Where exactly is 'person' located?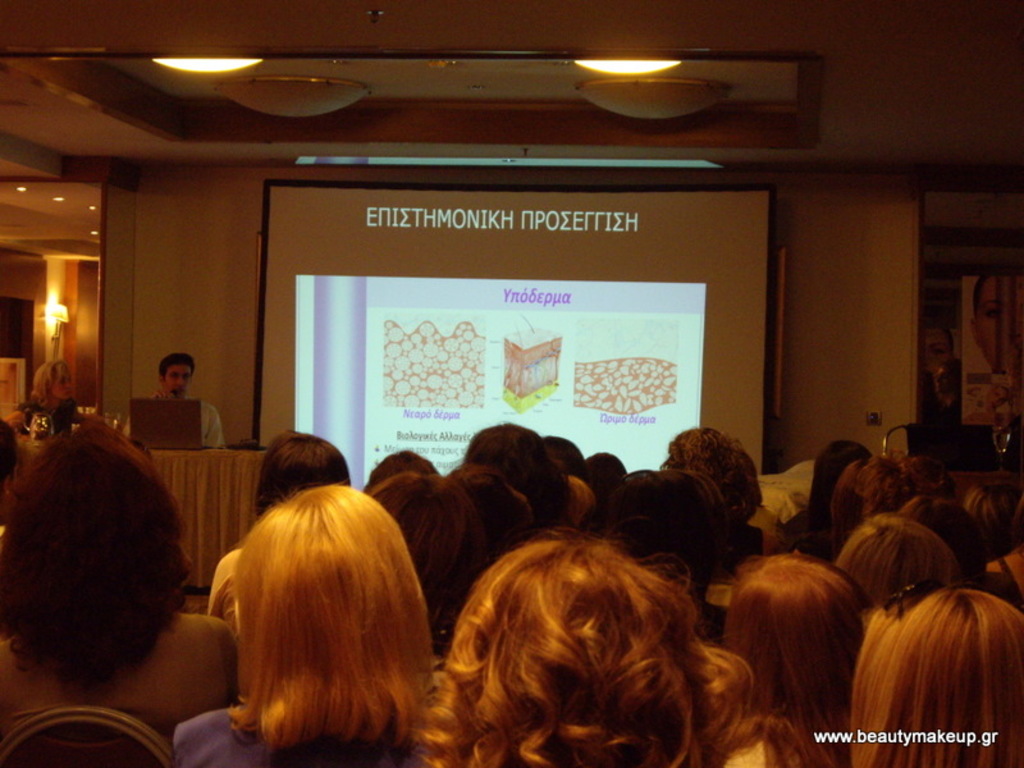
Its bounding box is (9, 355, 87, 434).
